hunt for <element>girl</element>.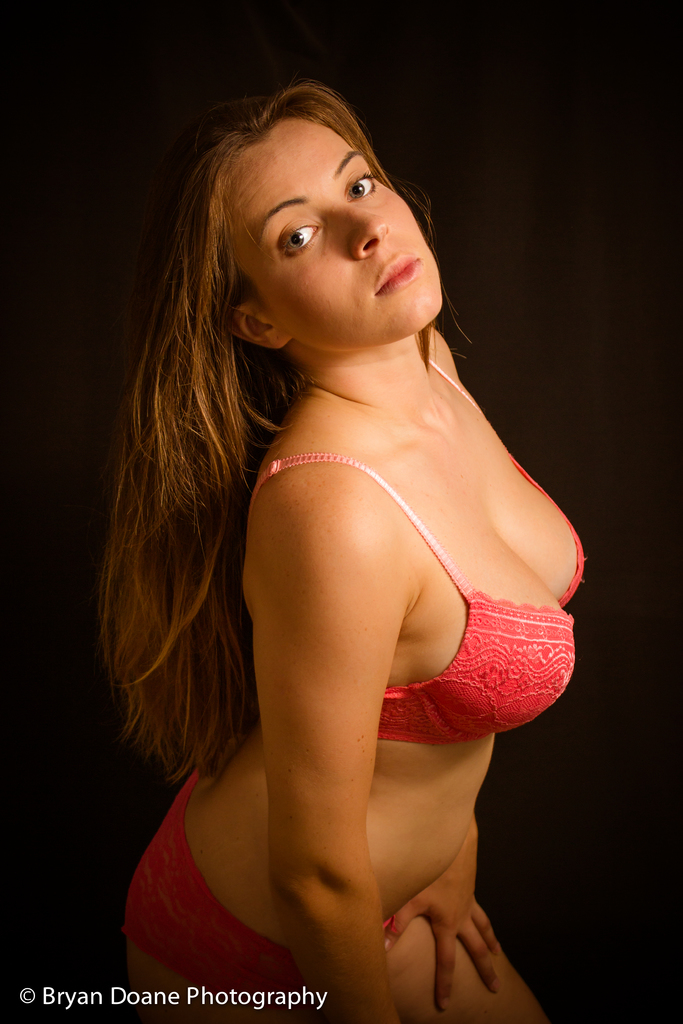
Hunted down at locate(99, 79, 586, 1023).
